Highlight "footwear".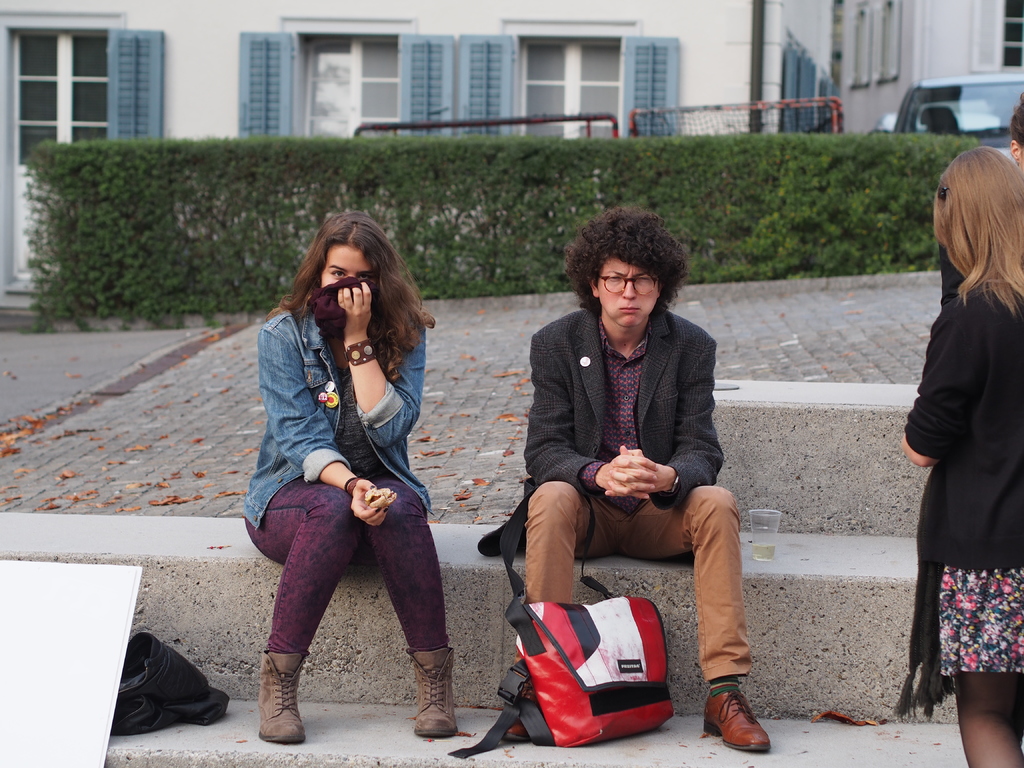
Highlighted region: 412 648 458 736.
